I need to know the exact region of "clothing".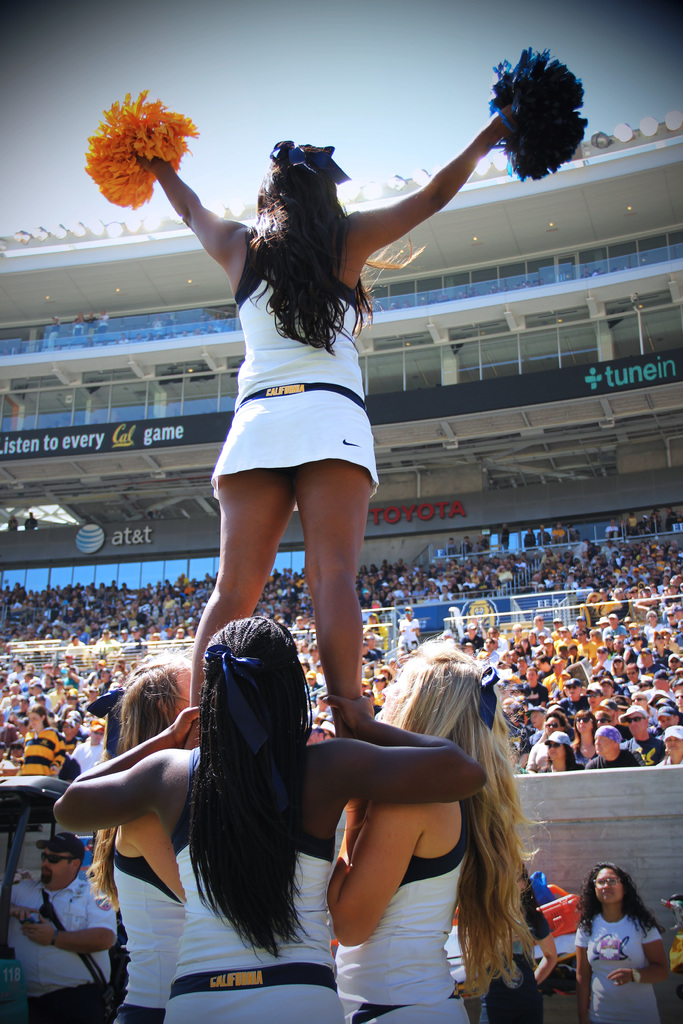
Region: 108 824 190 1023.
